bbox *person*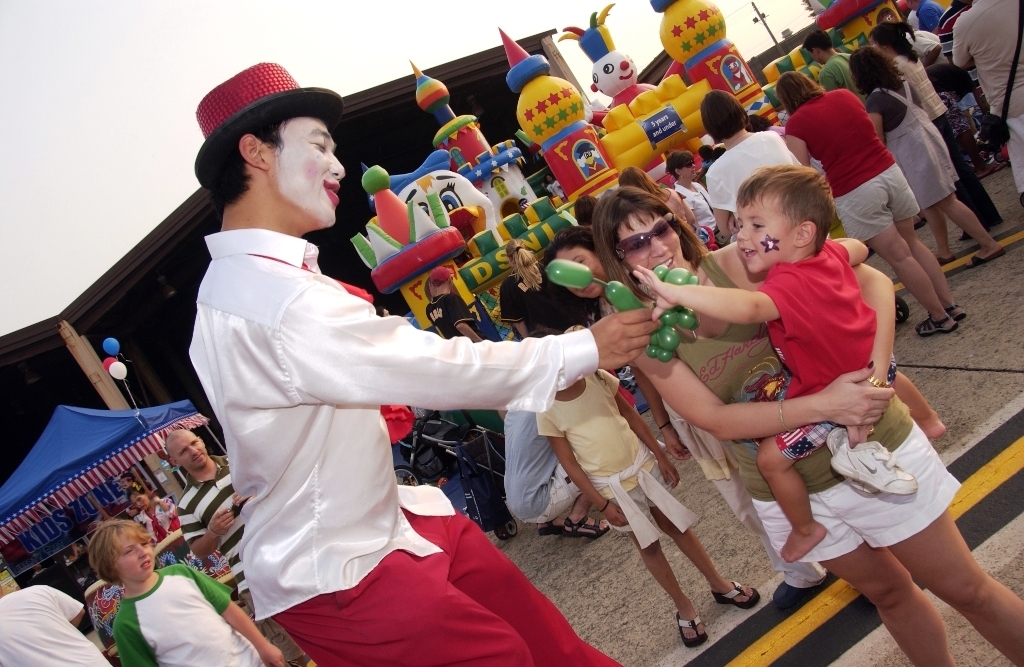
rect(166, 429, 303, 666)
